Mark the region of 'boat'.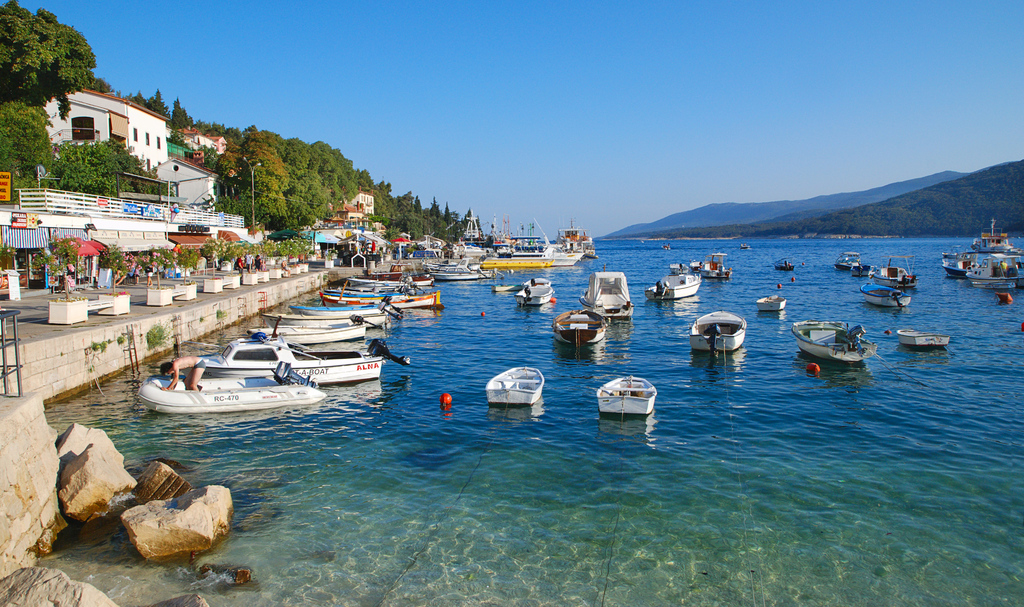
Region: 797, 319, 884, 371.
